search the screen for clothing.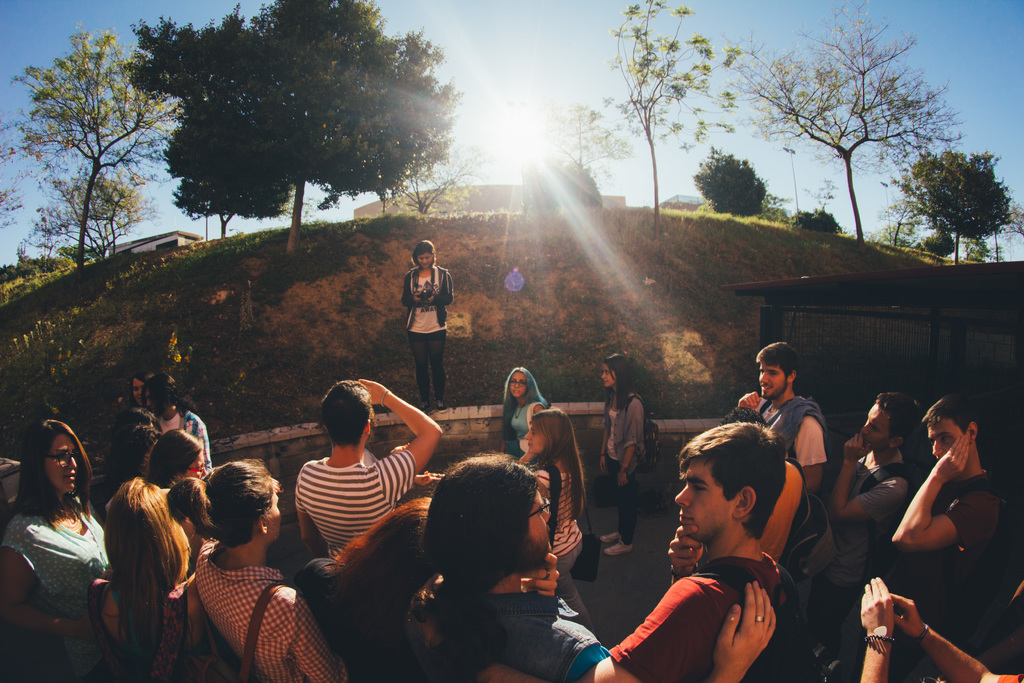
Found at pyautogui.locateOnScreen(404, 263, 456, 400).
